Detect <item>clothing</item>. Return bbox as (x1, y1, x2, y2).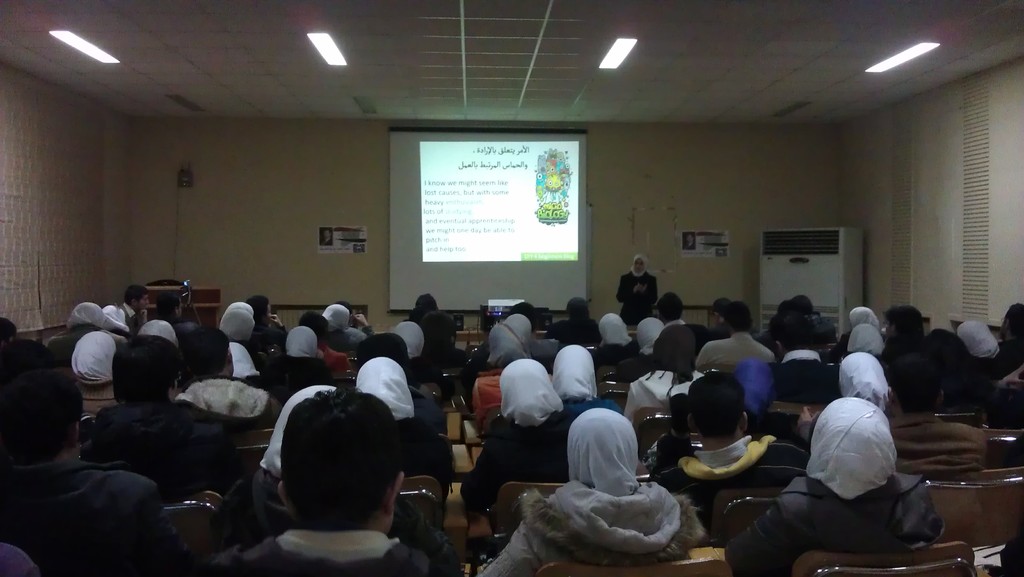
(479, 474, 703, 573).
